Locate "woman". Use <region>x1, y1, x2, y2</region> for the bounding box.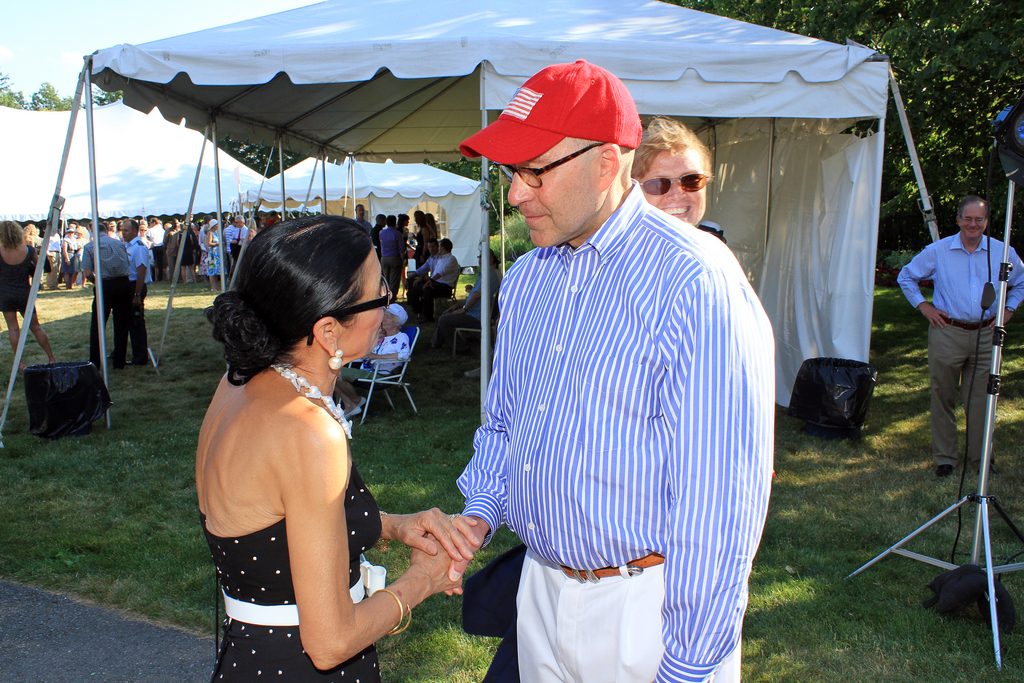
<region>0, 220, 64, 372</region>.
